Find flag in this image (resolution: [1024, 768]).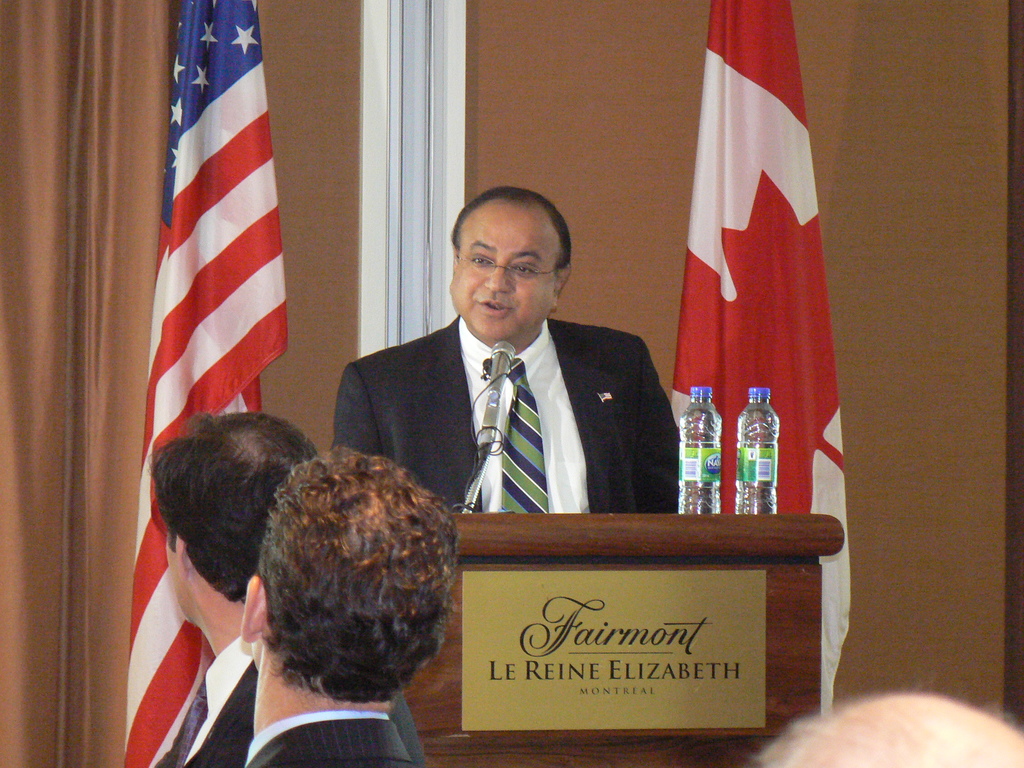
box=[115, 0, 259, 767].
